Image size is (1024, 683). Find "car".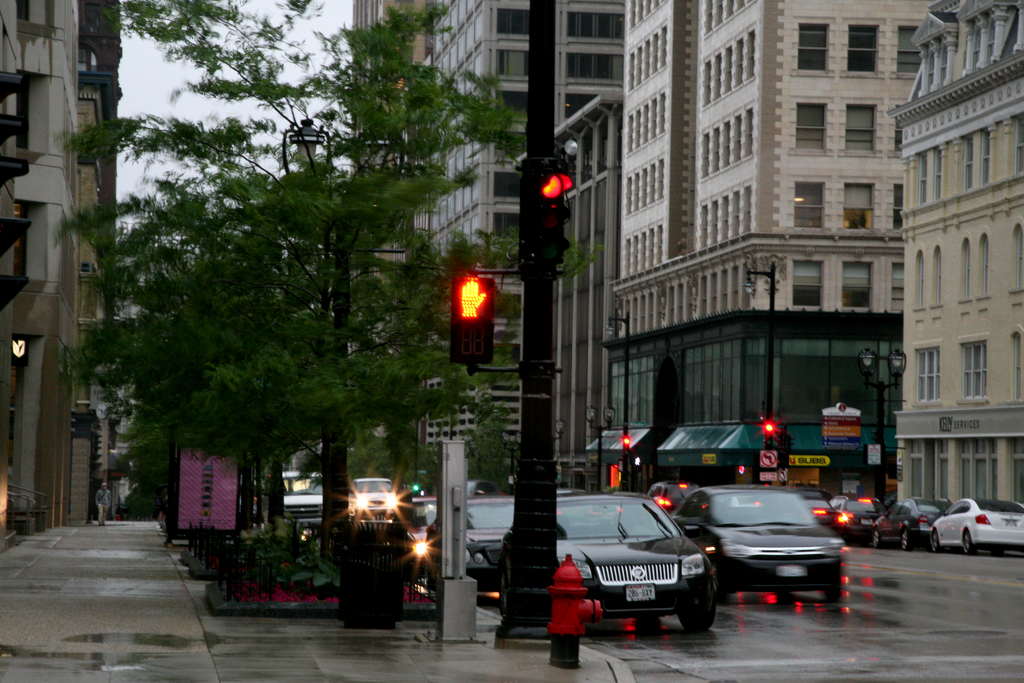
bbox=(349, 477, 399, 512).
